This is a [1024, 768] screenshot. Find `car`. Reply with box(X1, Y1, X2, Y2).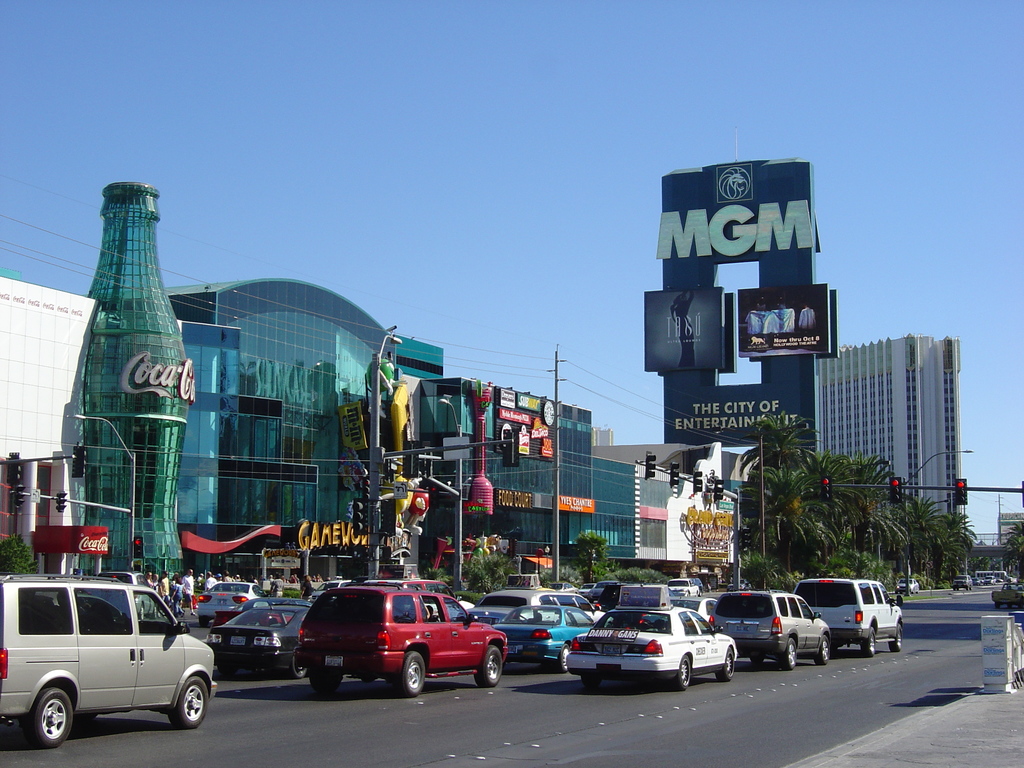
box(782, 569, 909, 660).
